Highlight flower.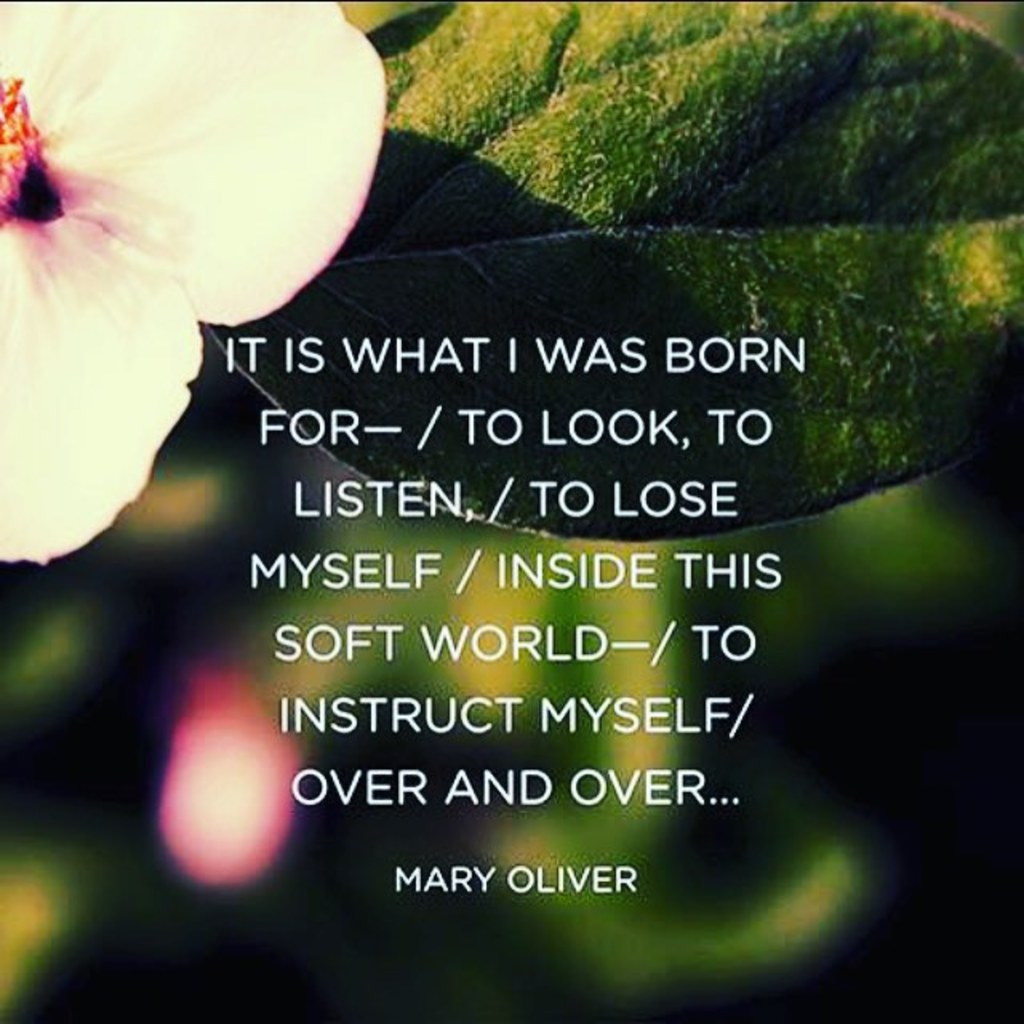
Highlighted region: (13, 0, 354, 566).
